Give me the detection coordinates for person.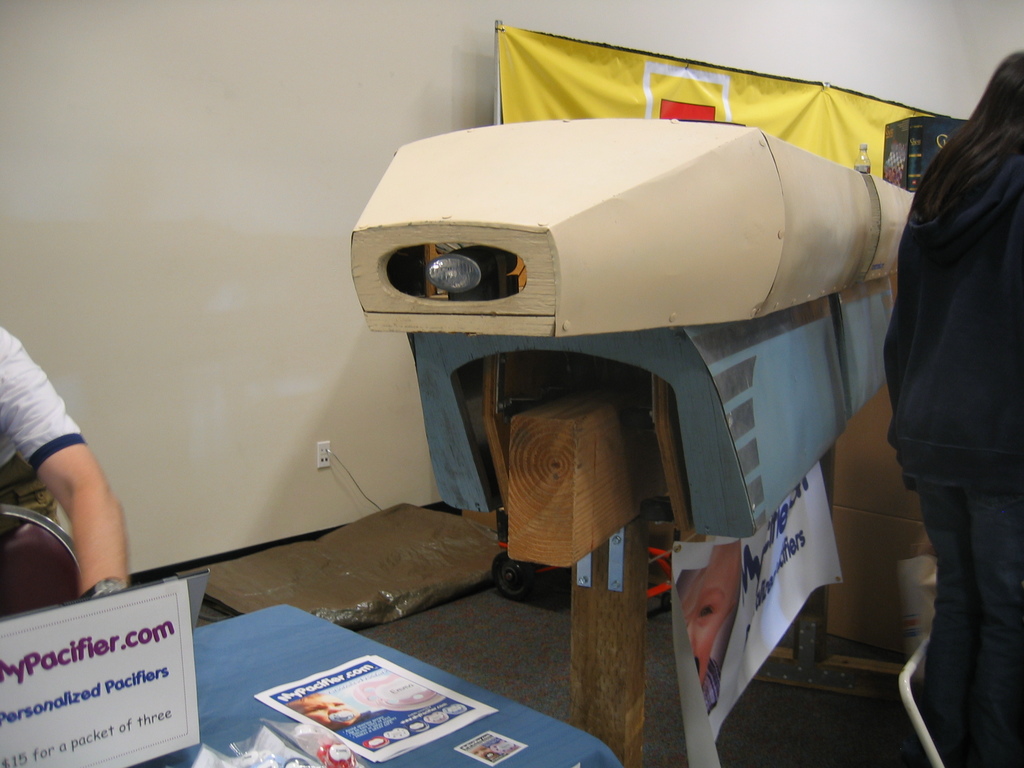
box(286, 691, 401, 736).
